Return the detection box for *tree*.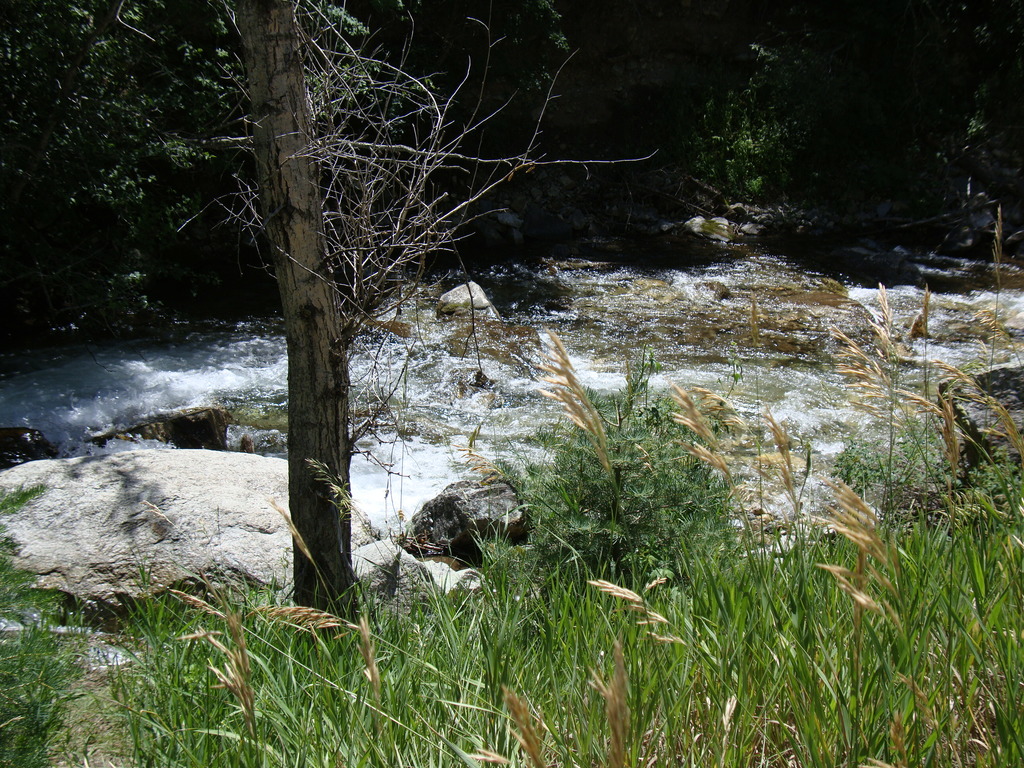
BBox(178, 0, 659, 627).
